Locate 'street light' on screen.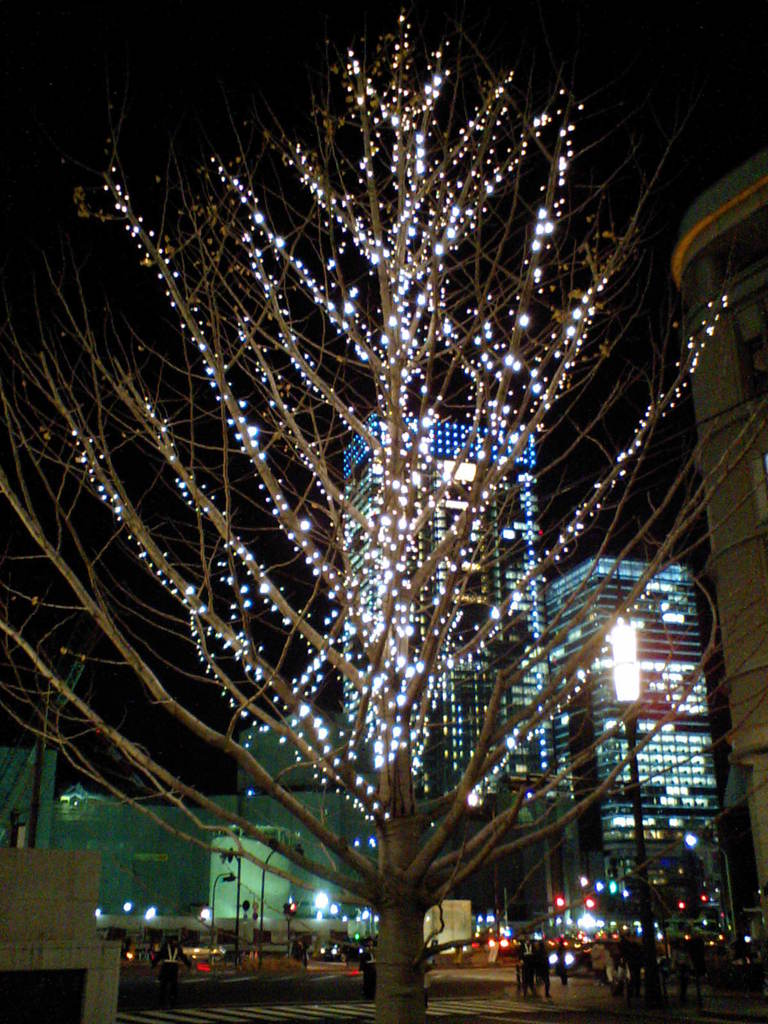
On screen at Rect(682, 830, 737, 944).
